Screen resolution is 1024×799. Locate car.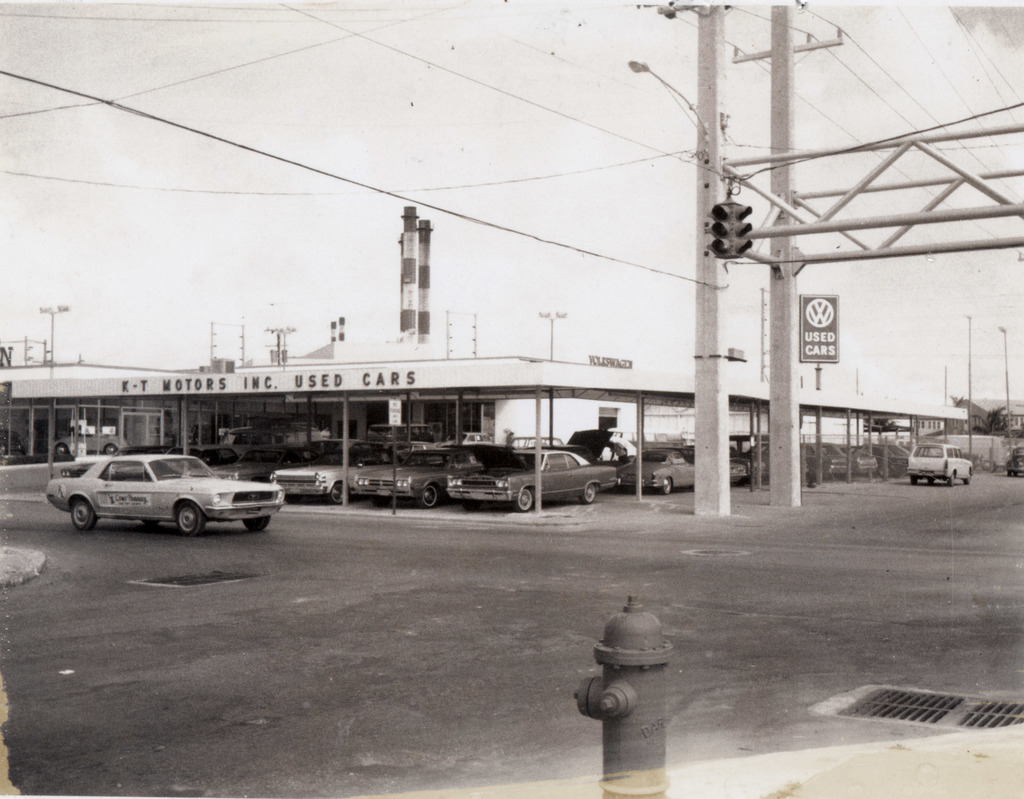
pyautogui.locateOnScreen(1004, 444, 1023, 476).
